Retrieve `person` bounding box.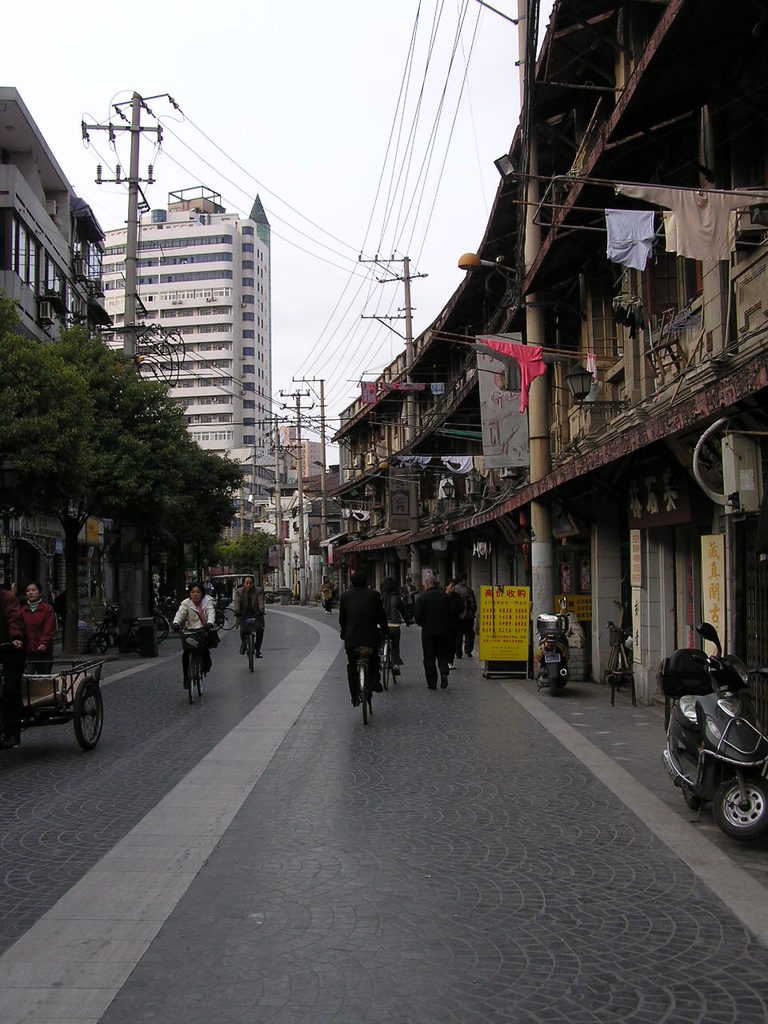
Bounding box: l=319, t=571, r=338, b=606.
